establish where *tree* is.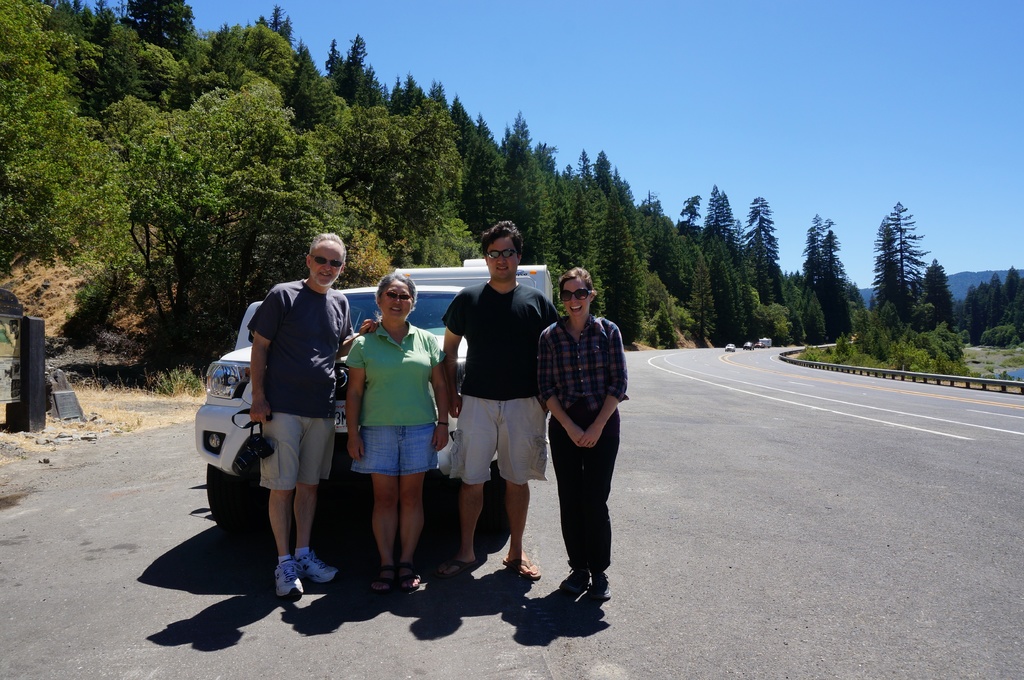
Established at <box>791,215,866,341</box>.
